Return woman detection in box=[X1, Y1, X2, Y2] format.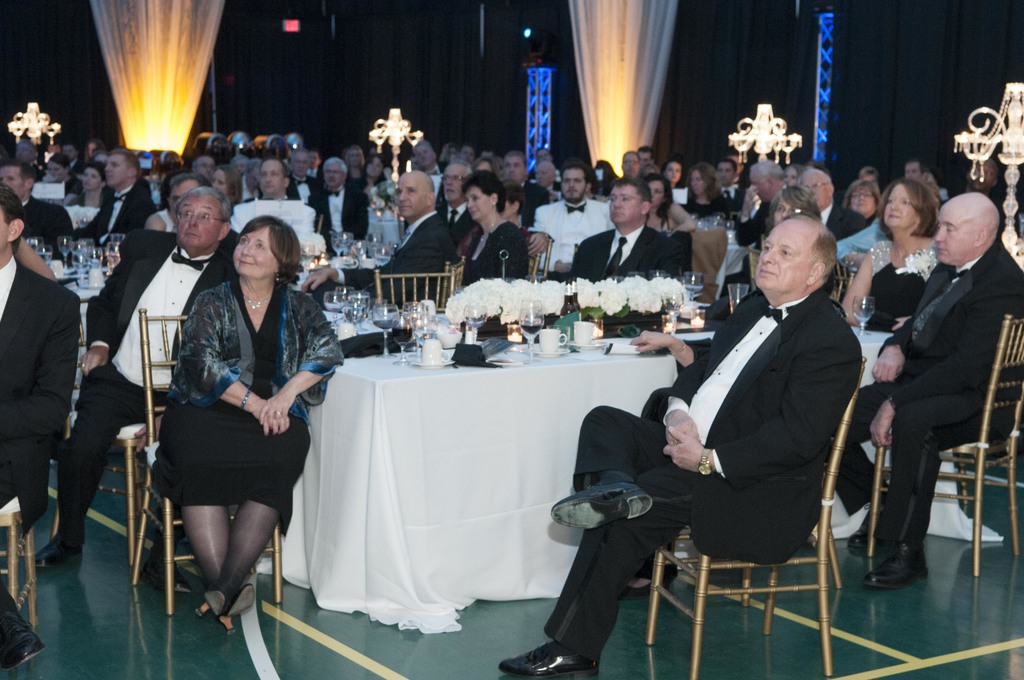
box=[345, 149, 365, 187].
